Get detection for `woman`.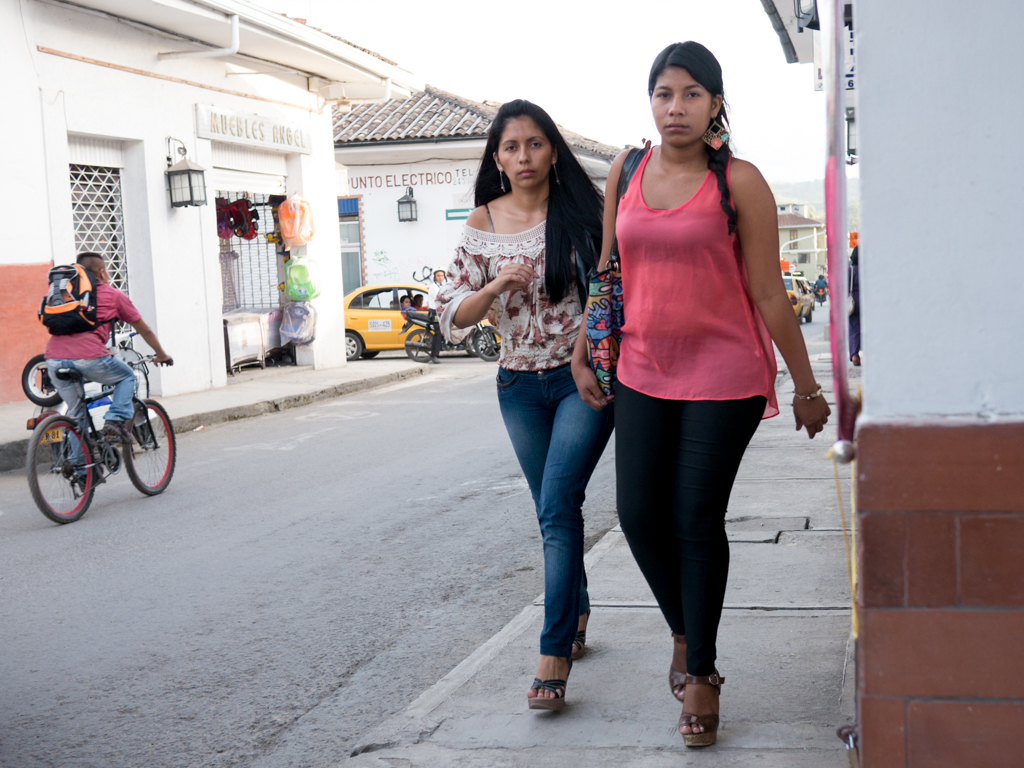
Detection: [586,35,805,703].
